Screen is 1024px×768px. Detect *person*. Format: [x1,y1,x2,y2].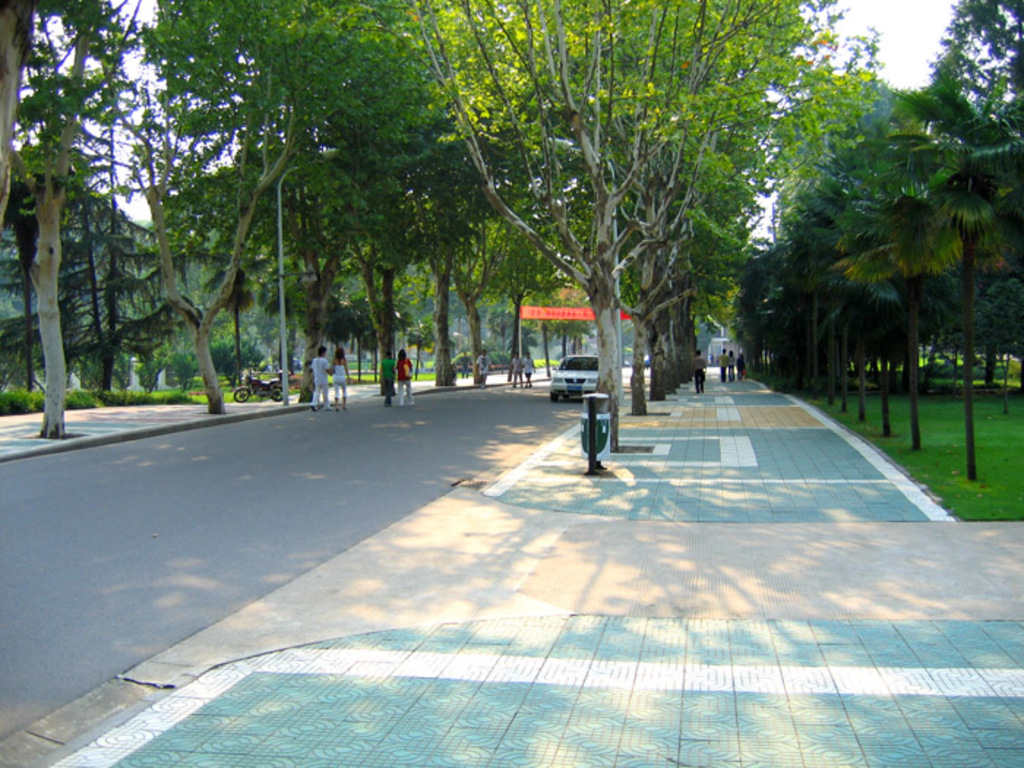
[736,345,753,383].
